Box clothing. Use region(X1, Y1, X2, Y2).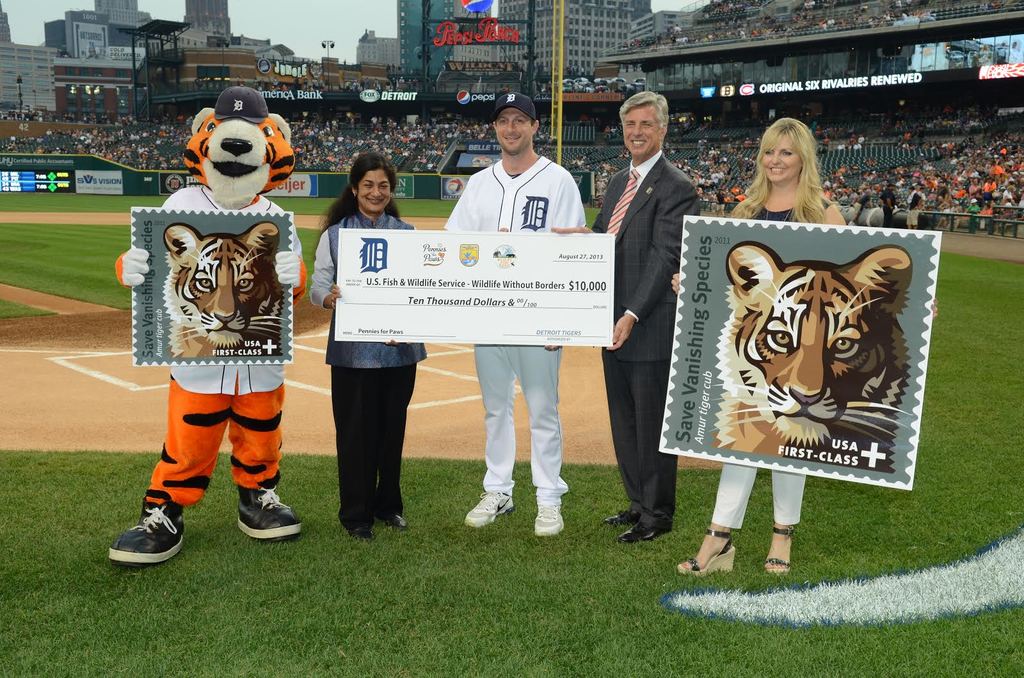
region(436, 153, 579, 513).
